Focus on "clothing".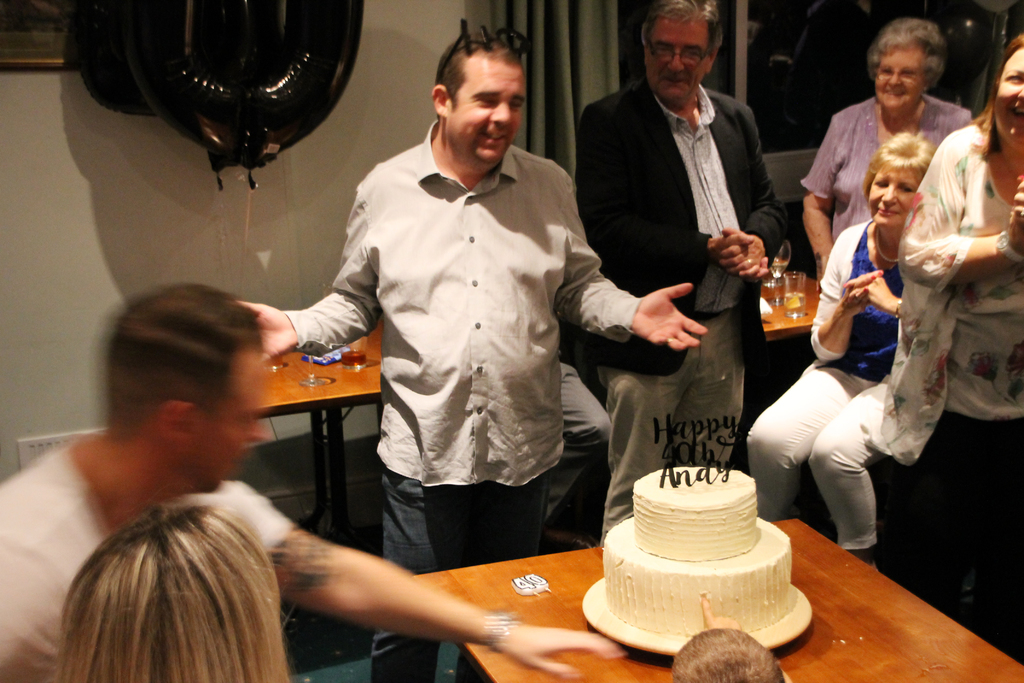
Focused at bbox=[804, 94, 980, 248].
